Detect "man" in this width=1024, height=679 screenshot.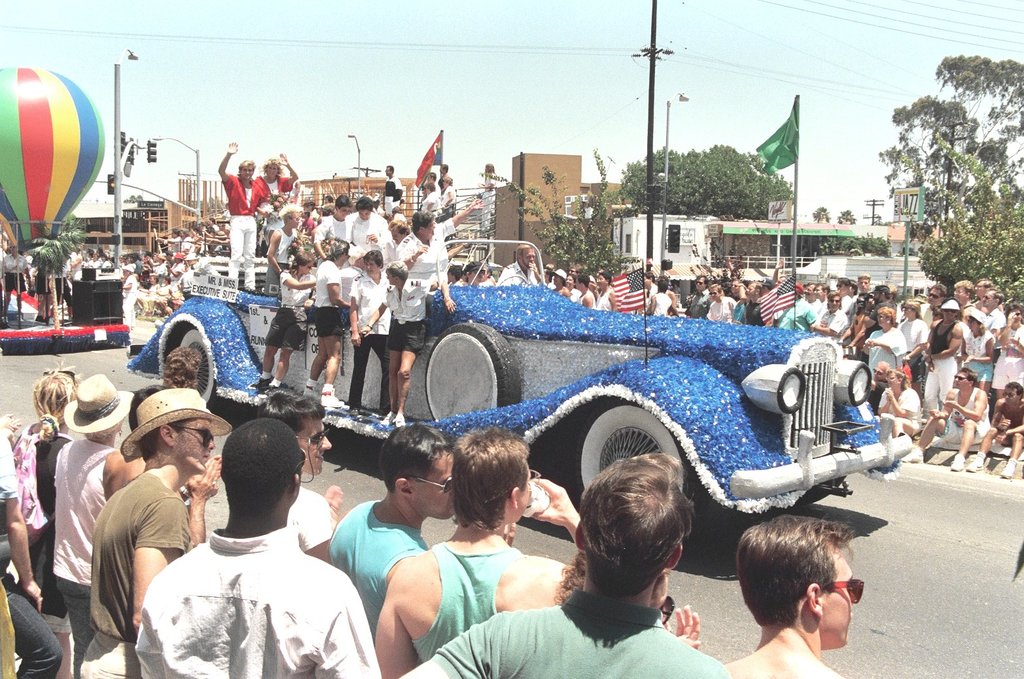
Detection: 724:514:874:678.
